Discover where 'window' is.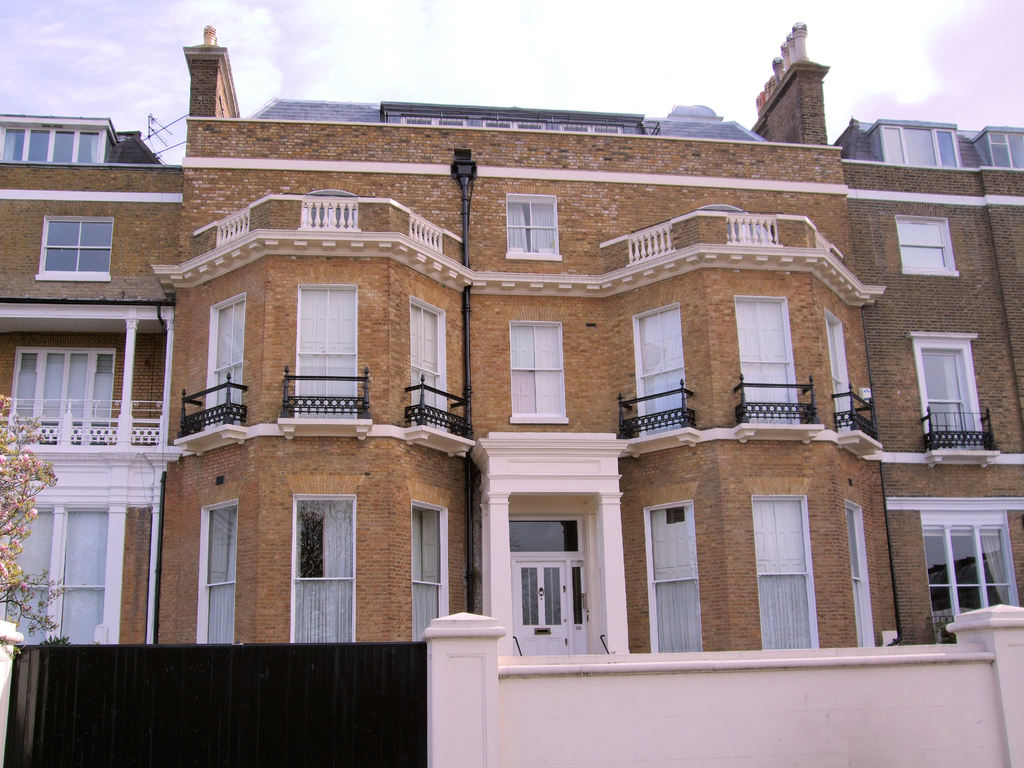
Discovered at locate(202, 296, 252, 429).
